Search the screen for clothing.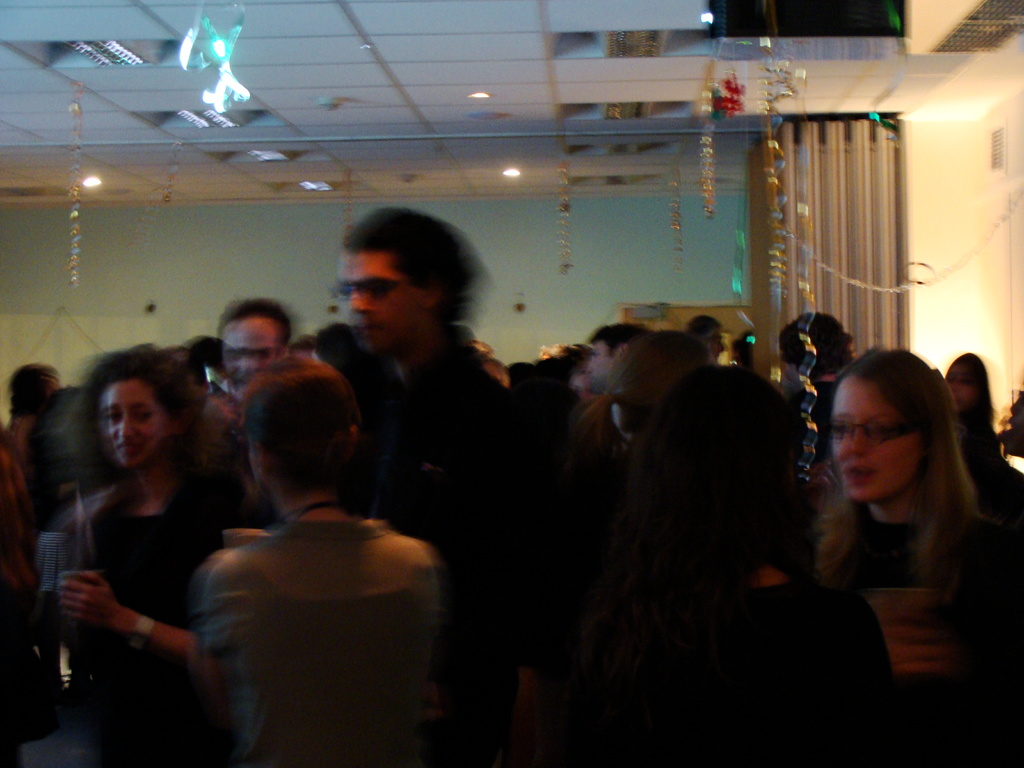
Found at (x1=959, y1=406, x2=1023, y2=534).
